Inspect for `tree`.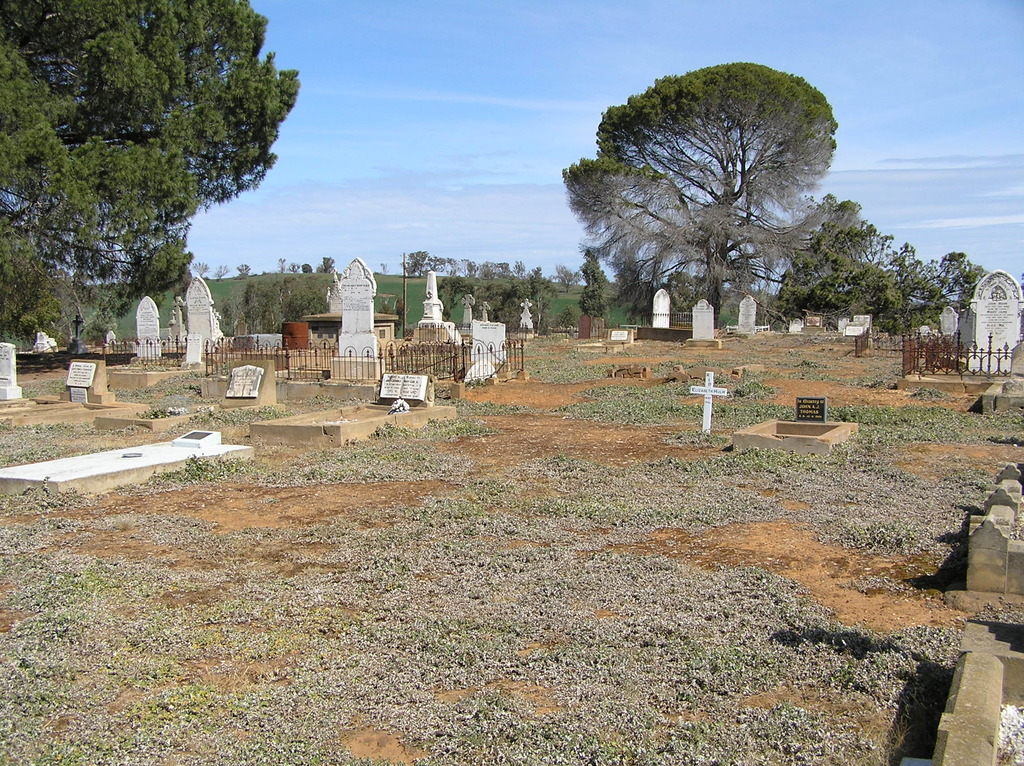
Inspection: [left=618, top=240, right=646, bottom=324].
